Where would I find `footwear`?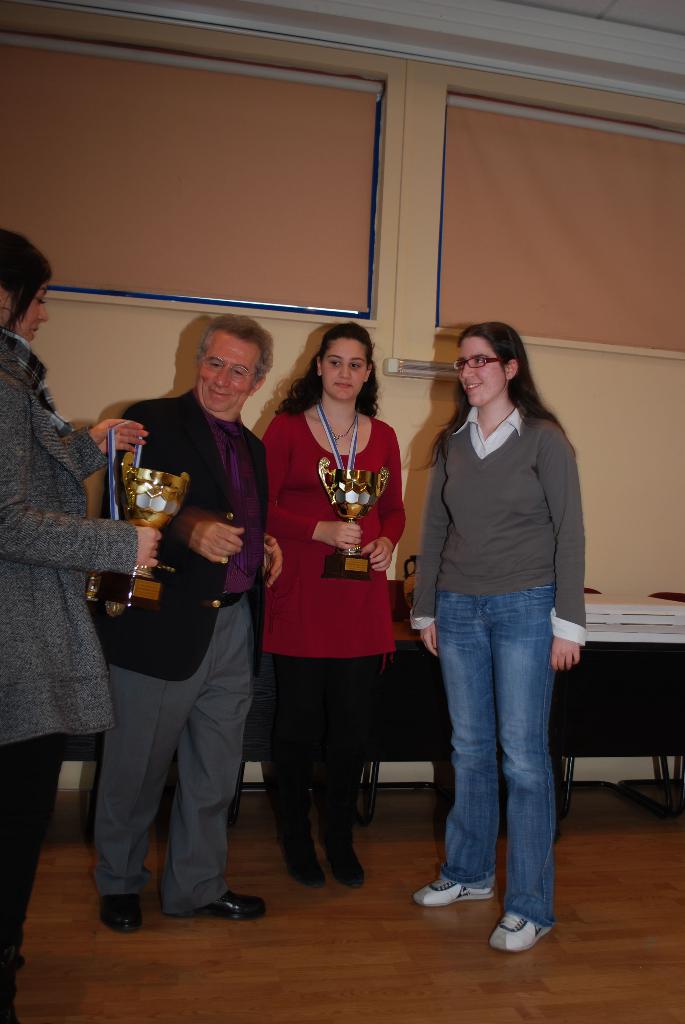
At pyautogui.locateOnScreen(317, 848, 354, 881).
